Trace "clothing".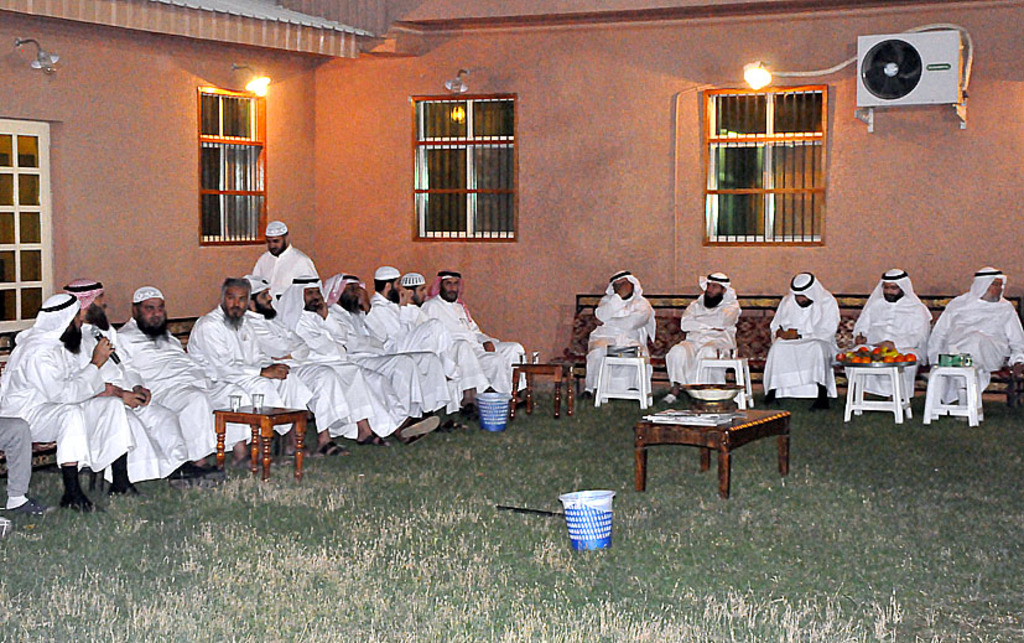
Traced to bbox=(121, 323, 227, 463).
